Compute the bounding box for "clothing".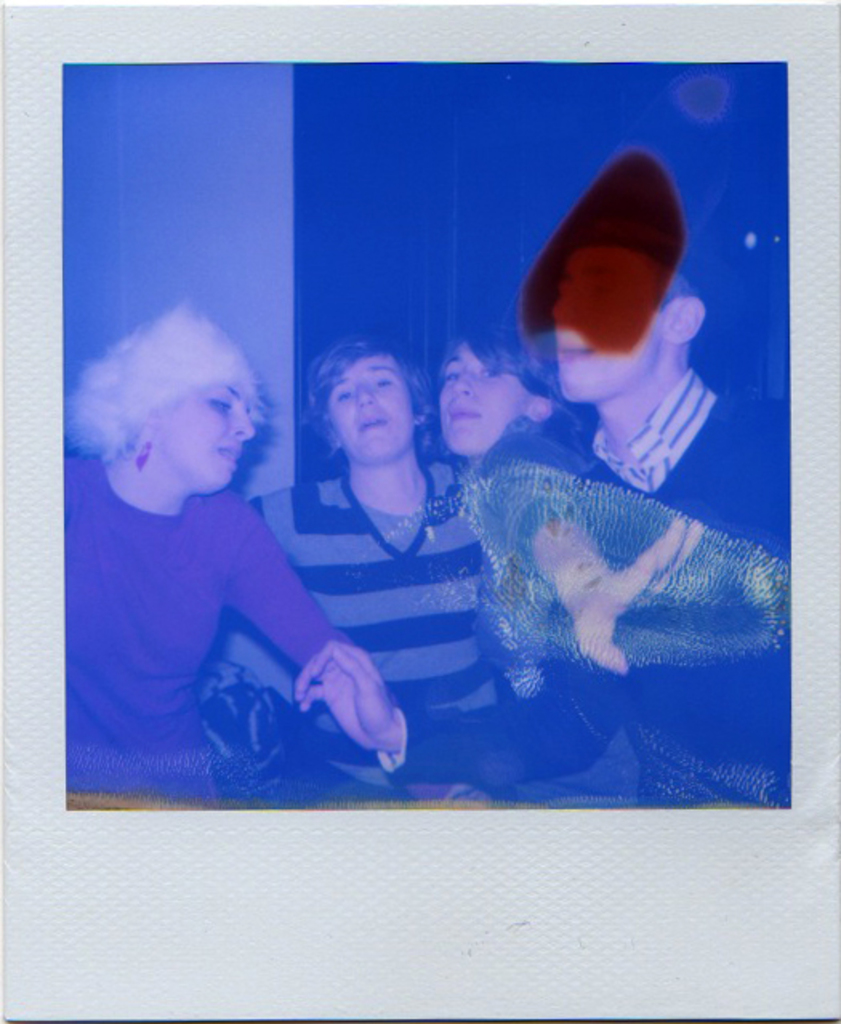
crop(460, 410, 787, 809).
